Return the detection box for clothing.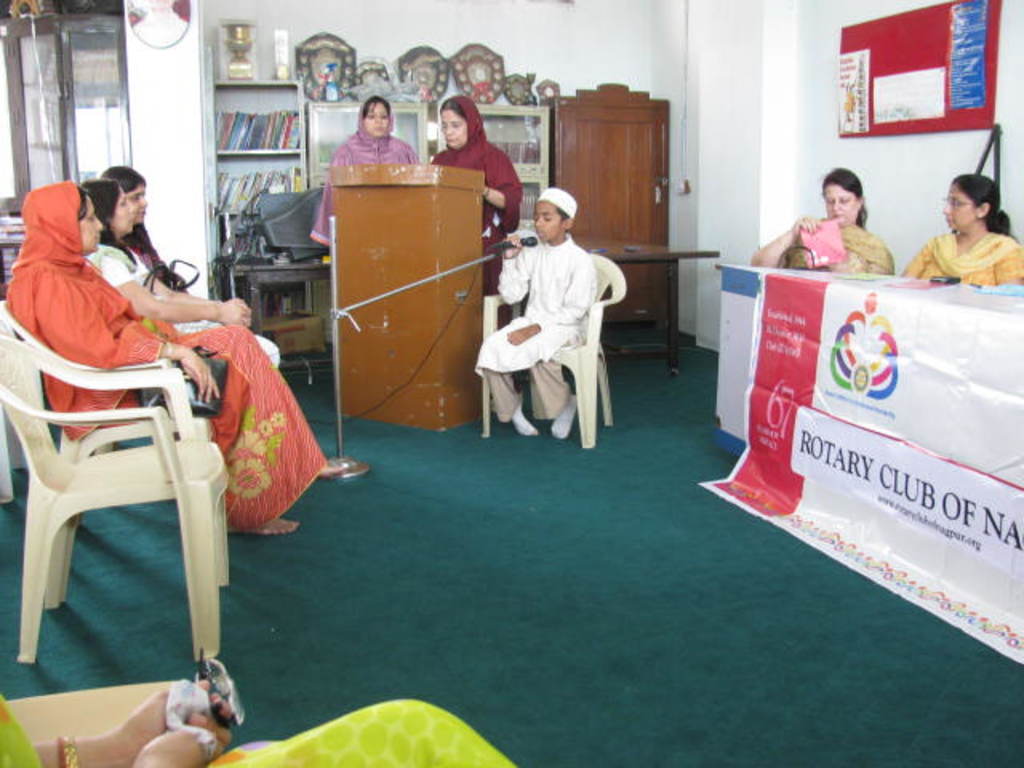
896:226:1022:280.
